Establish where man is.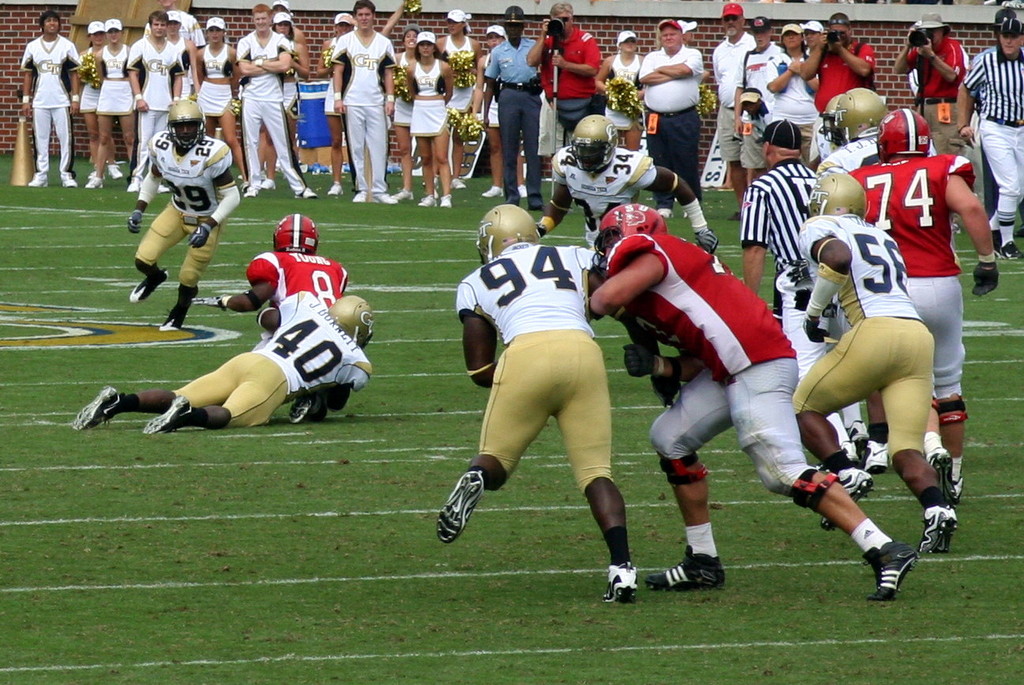
Established at <box>122,88,255,342</box>.
